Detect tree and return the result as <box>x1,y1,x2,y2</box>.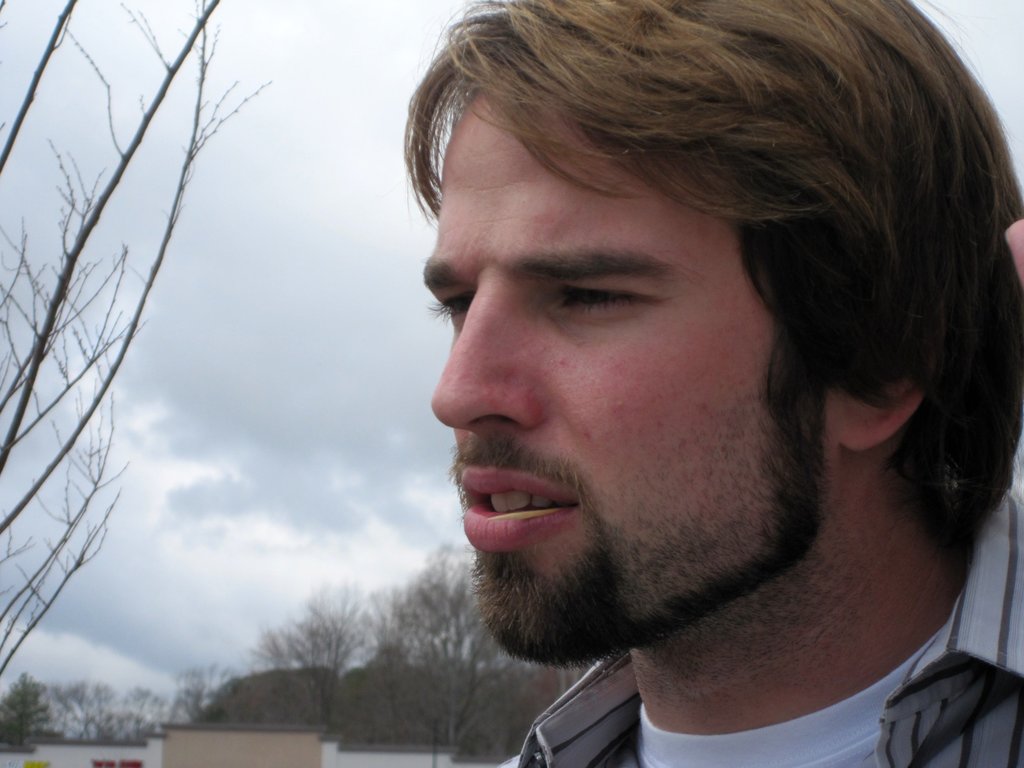
<box>0,665,49,743</box>.
